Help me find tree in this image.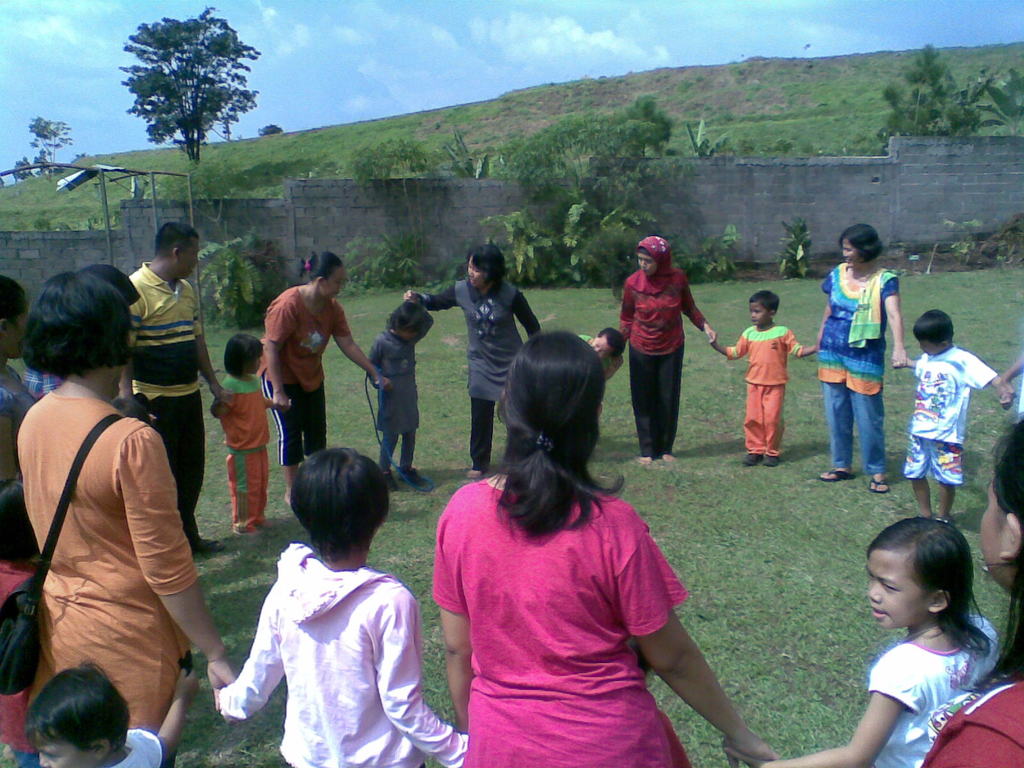
Found it: <bbox>868, 40, 984, 164</bbox>.
